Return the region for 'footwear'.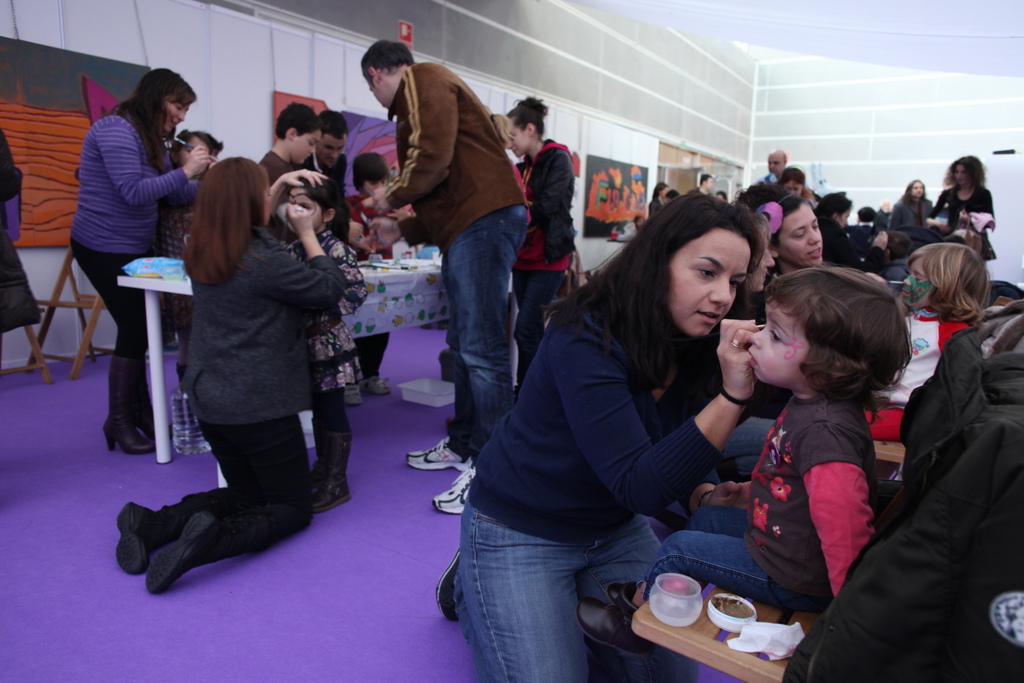
detection(433, 548, 461, 625).
